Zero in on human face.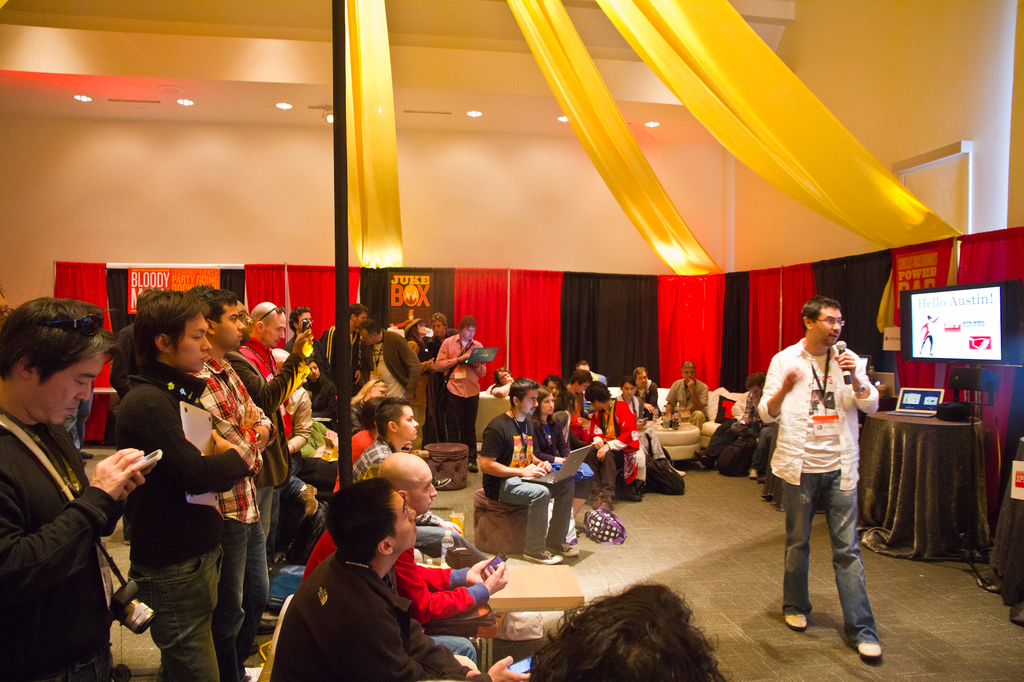
Zeroed in: bbox=(575, 380, 591, 394).
